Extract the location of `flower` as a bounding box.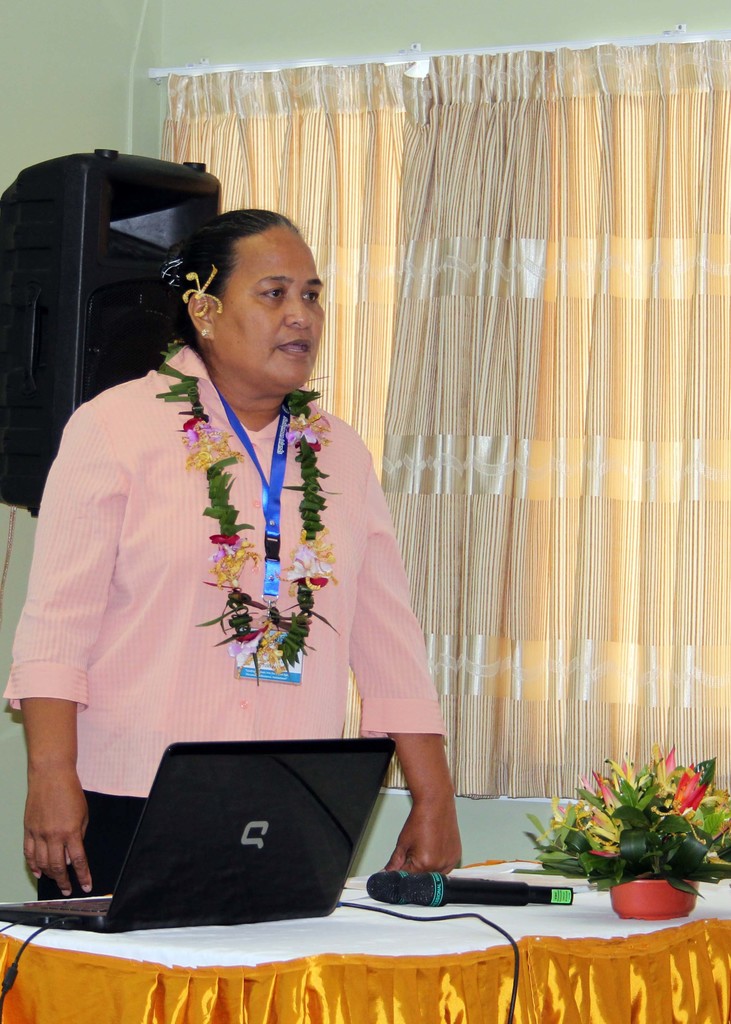
detection(666, 743, 677, 781).
